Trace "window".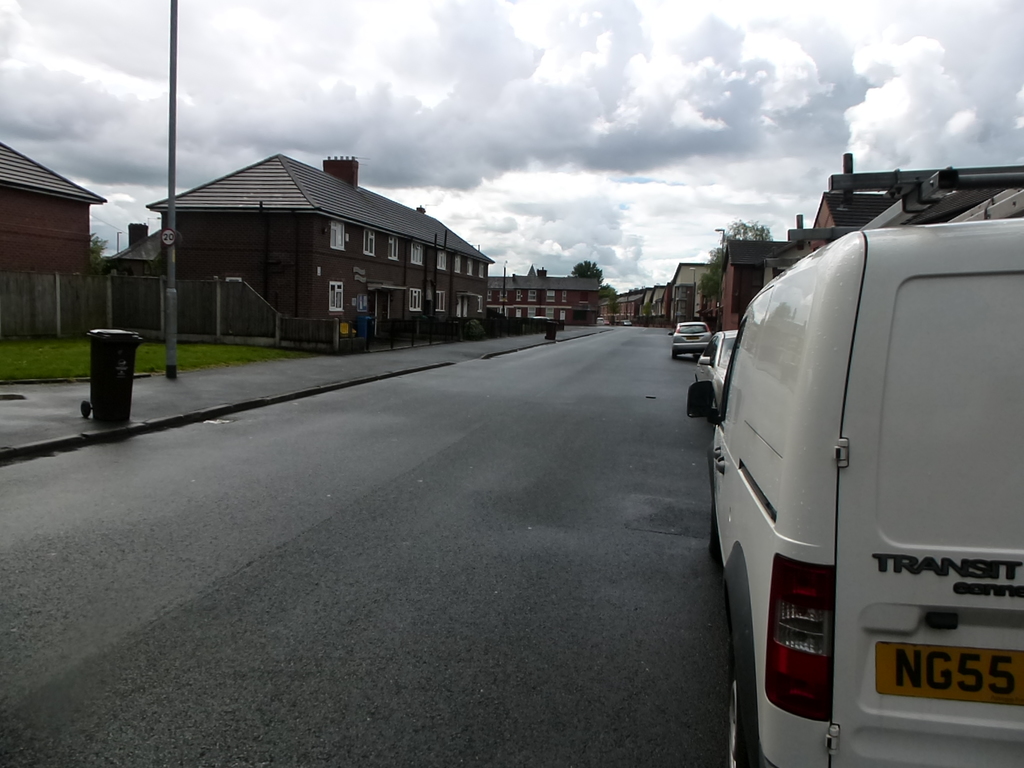
Traced to [455,255,463,273].
